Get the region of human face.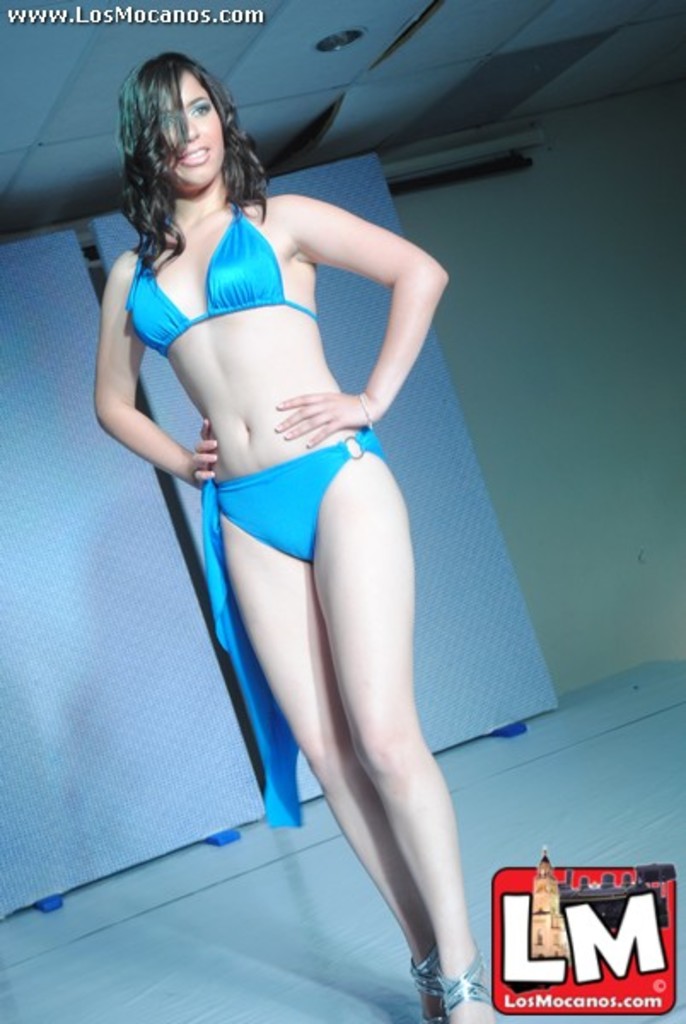
167/72/227/195.
